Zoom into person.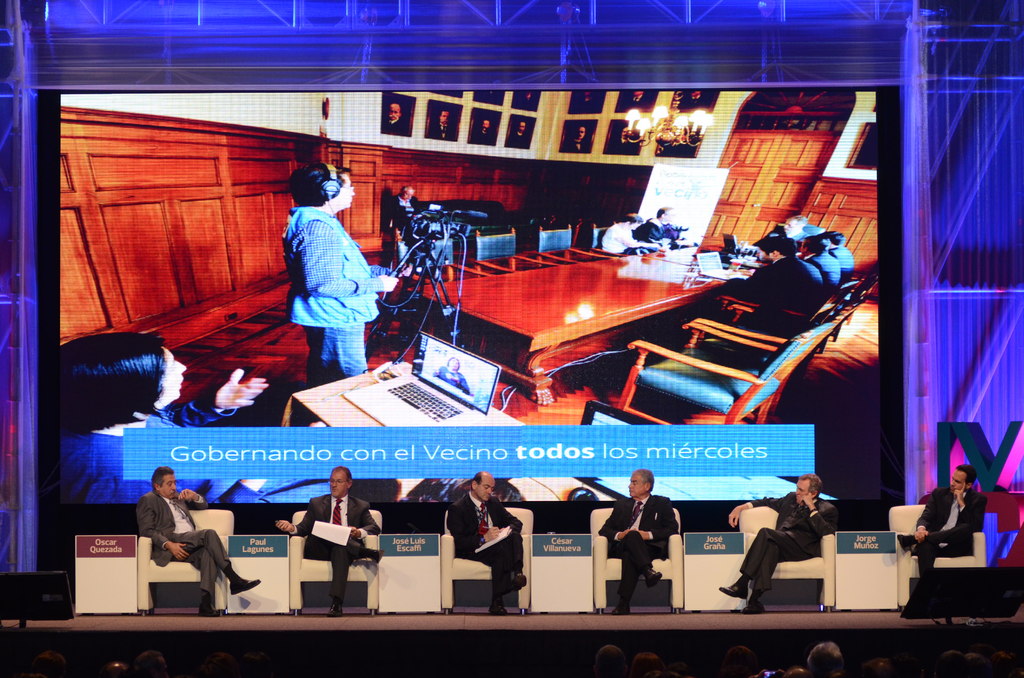
Zoom target: {"left": 596, "top": 467, "right": 682, "bottom": 612}.
